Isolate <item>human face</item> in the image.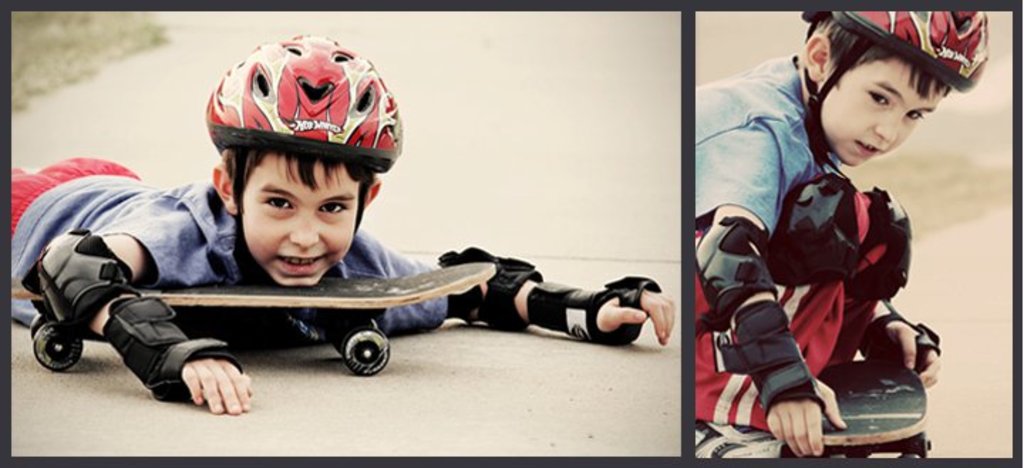
Isolated region: <bbox>245, 159, 357, 284</bbox>.
